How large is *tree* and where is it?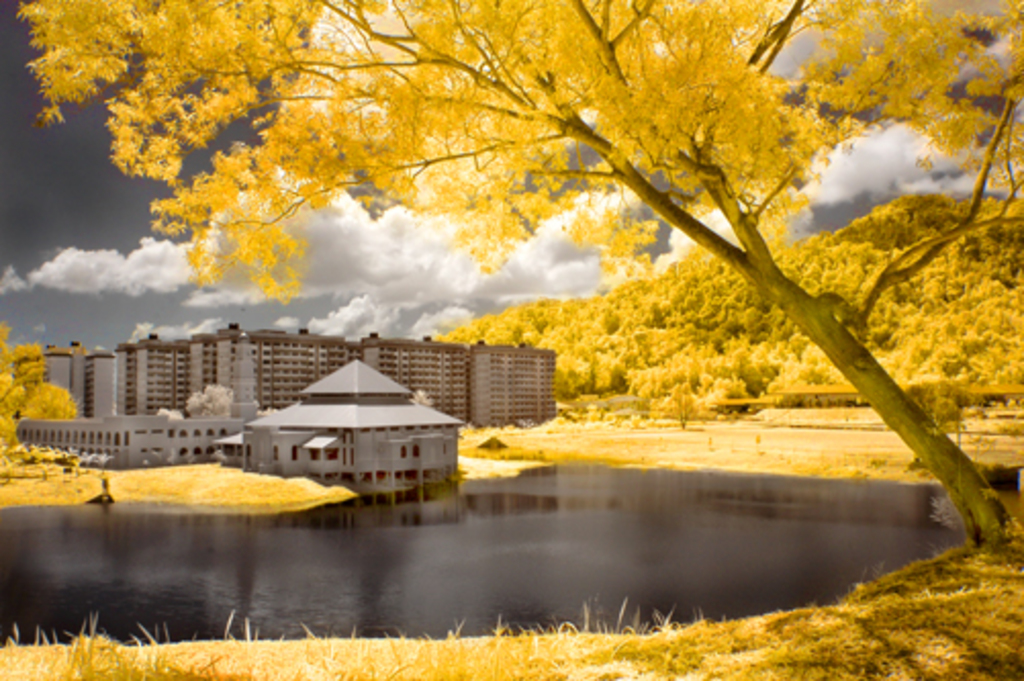
Bounding box: {"x1": 0, "y1": 309, "x2": 84, "y2": 472}.
